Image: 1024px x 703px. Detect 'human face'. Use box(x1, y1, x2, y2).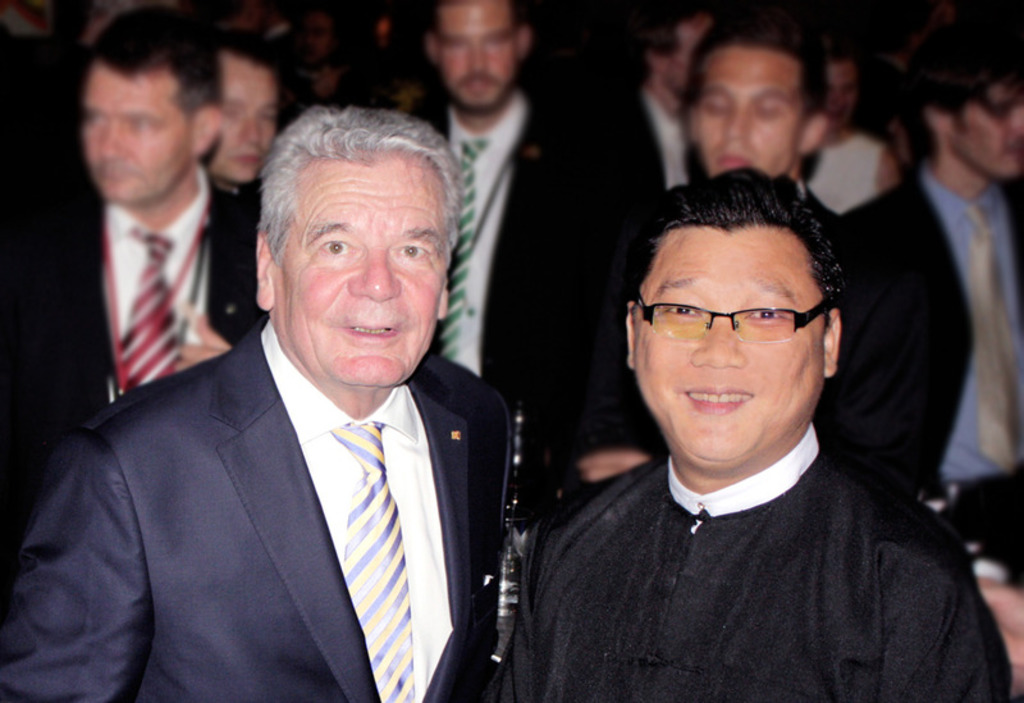
box(948, 83, 1023, 177).
